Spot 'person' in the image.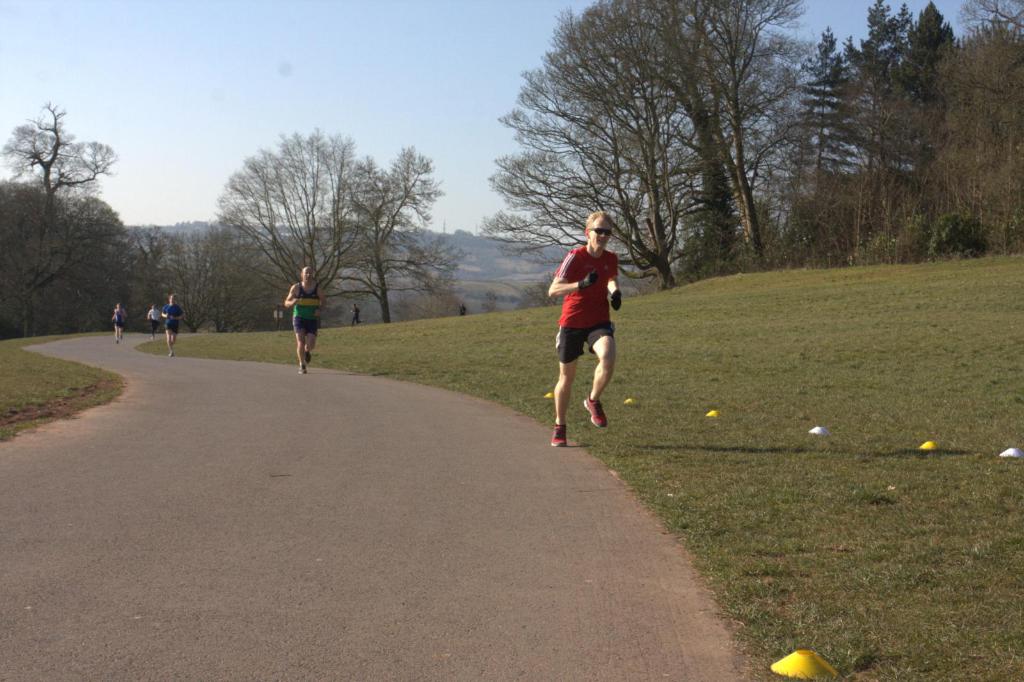
'person' found at region(287, 264, 321, 371).
